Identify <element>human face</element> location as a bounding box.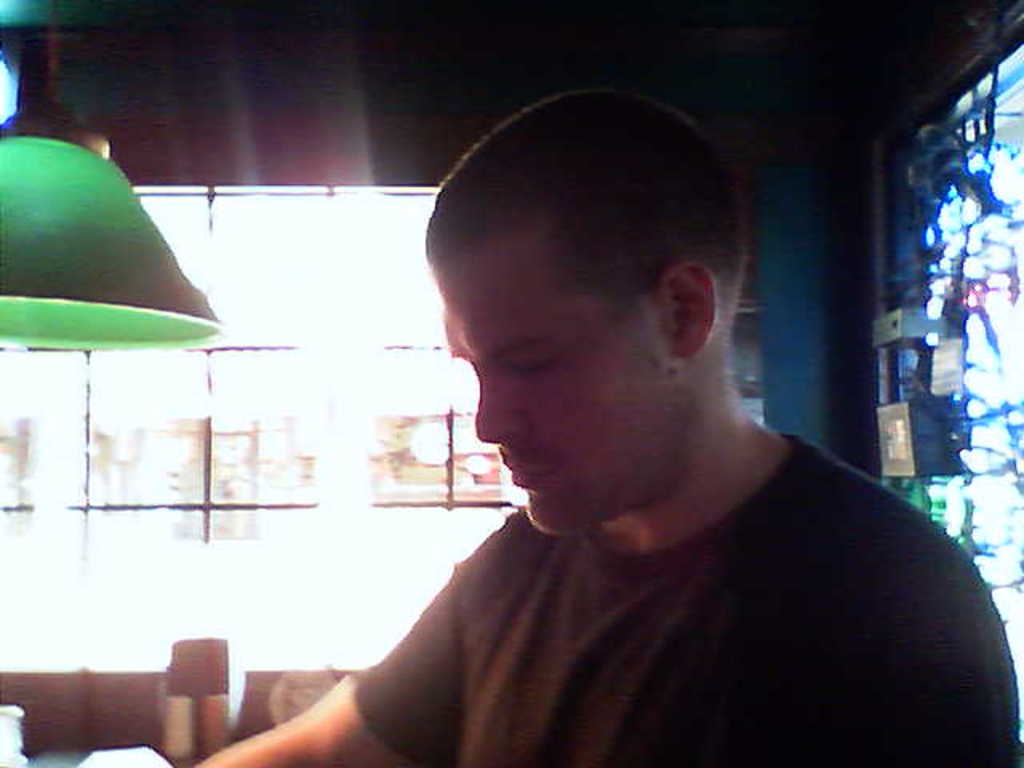
<box>438,226,674,534</box>.
